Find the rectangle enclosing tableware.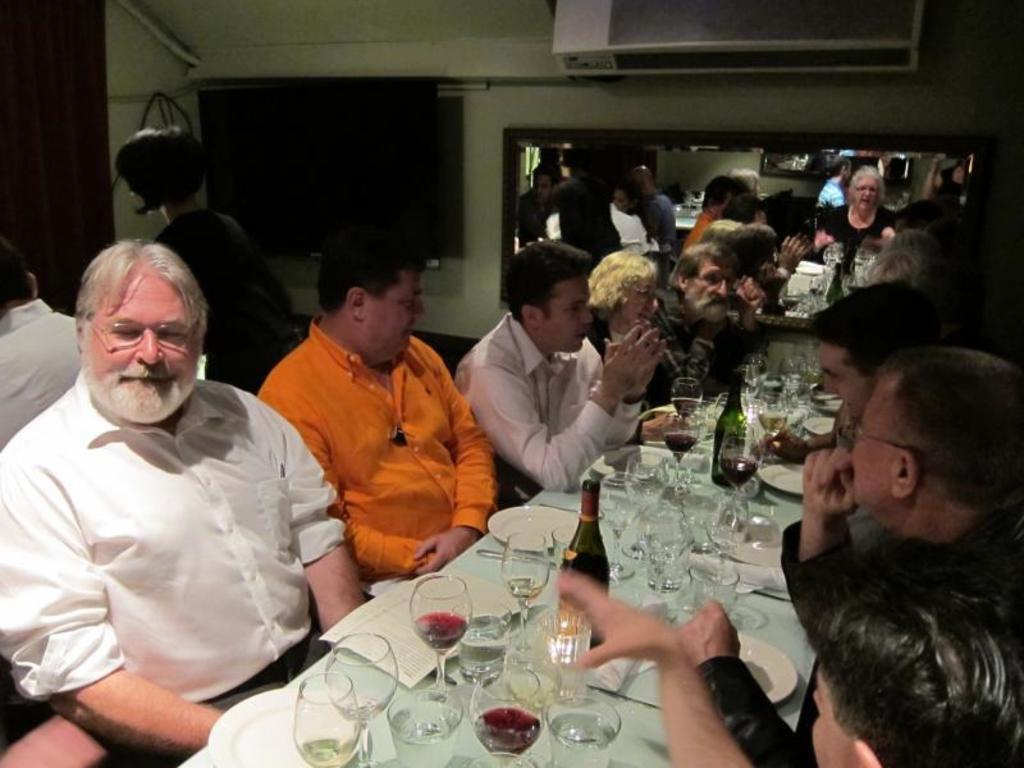
bbox=(662, 401, 707, 492).
